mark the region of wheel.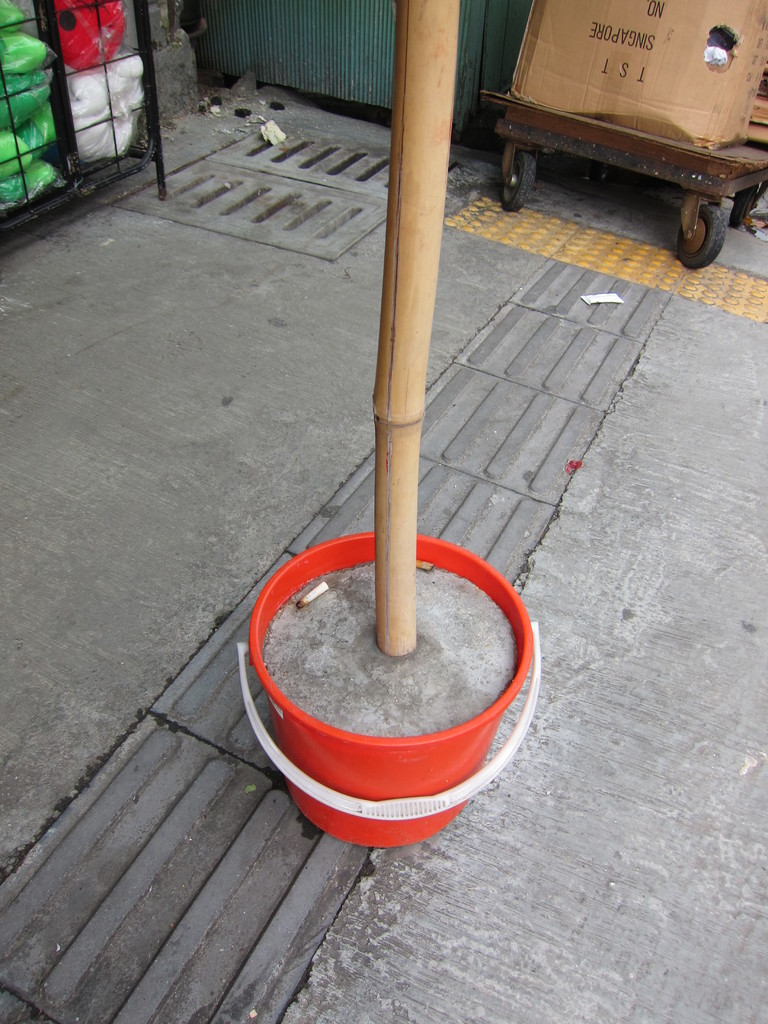
Region: left=676, top=196, right=722, bottom=271.
